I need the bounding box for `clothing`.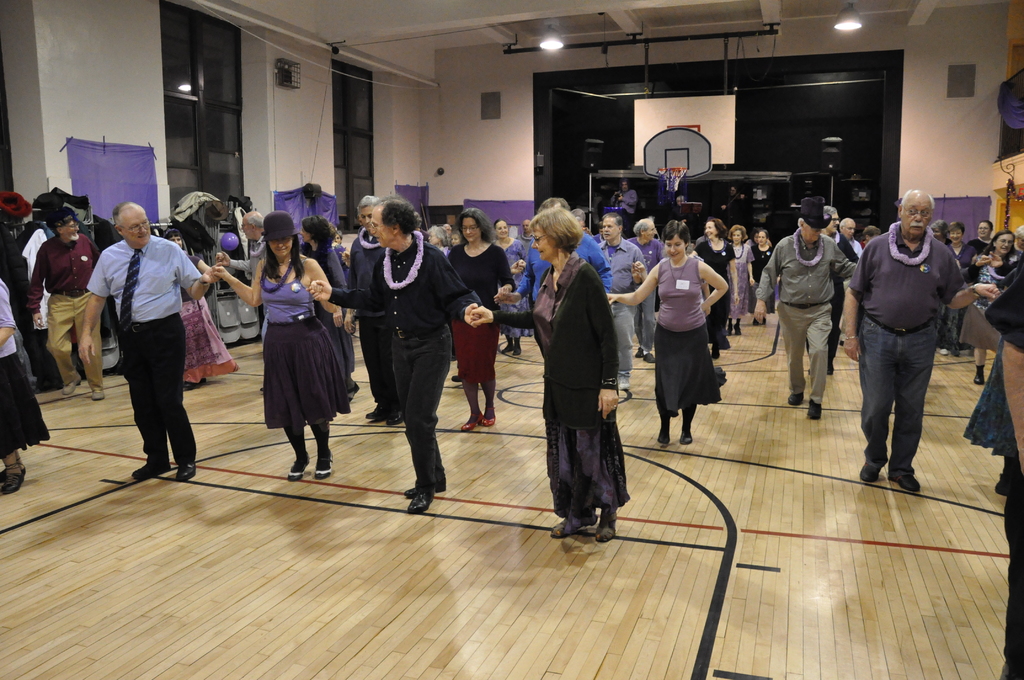
Here it is: crop(298, 240, 356, 394).
